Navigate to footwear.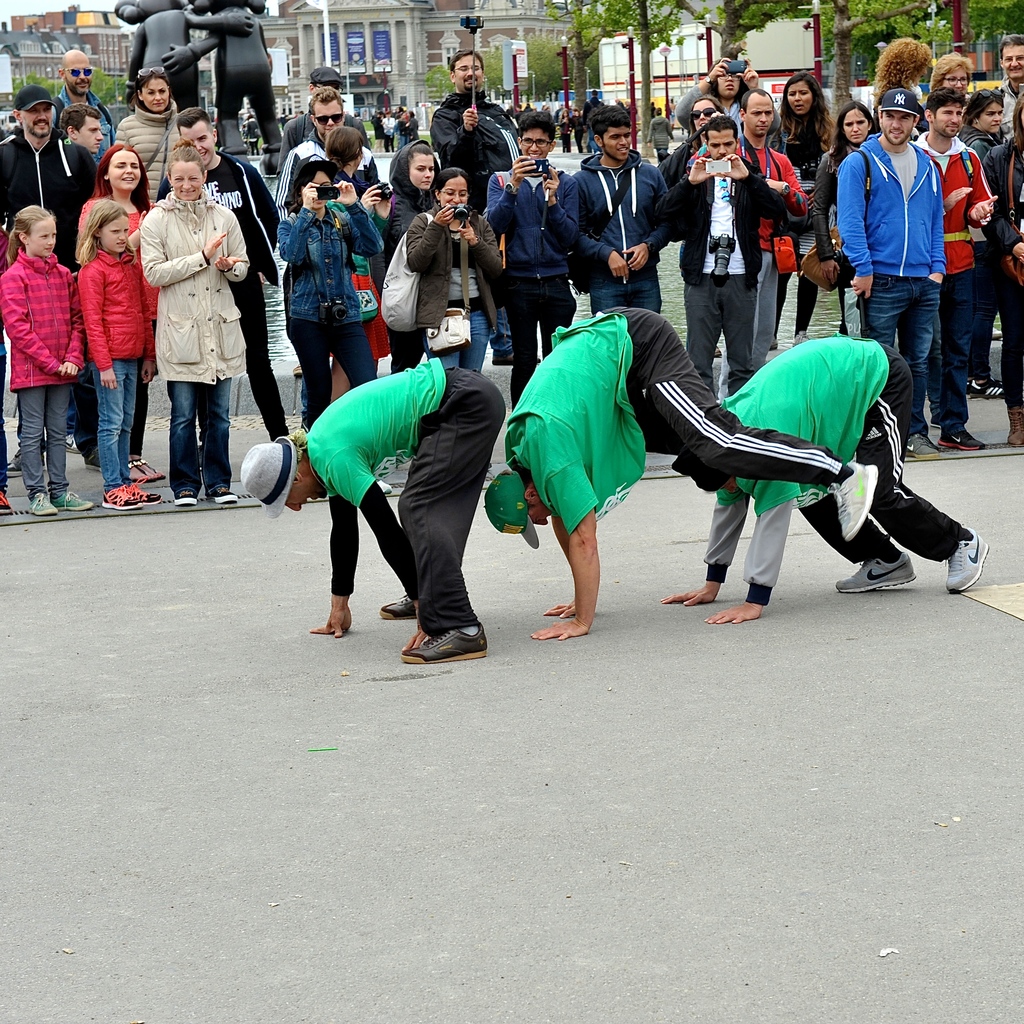
Navigation target: bbox=(132, 477, 163, 503).
